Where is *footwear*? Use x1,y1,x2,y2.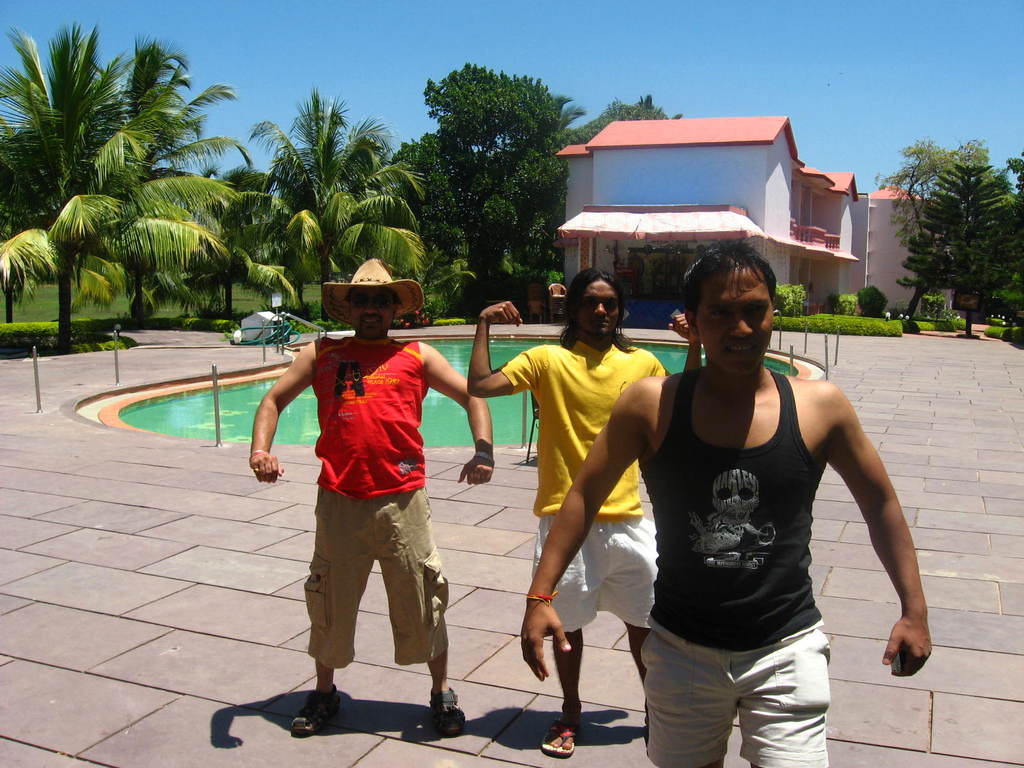
428,687,466,742.
